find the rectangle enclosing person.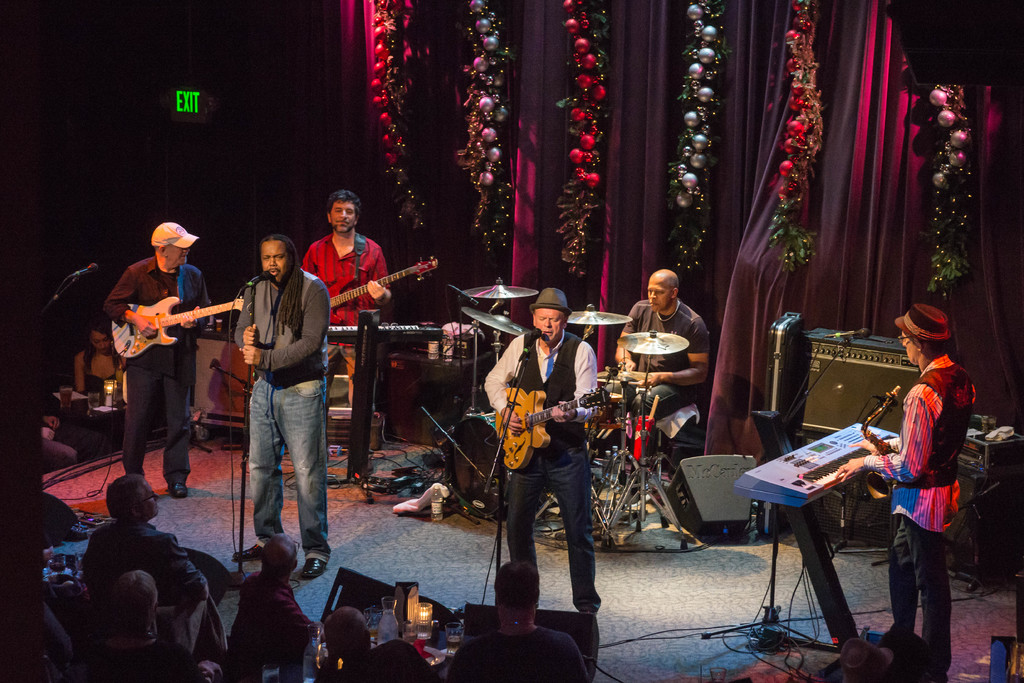
box=[236, 233, 330, 577].
